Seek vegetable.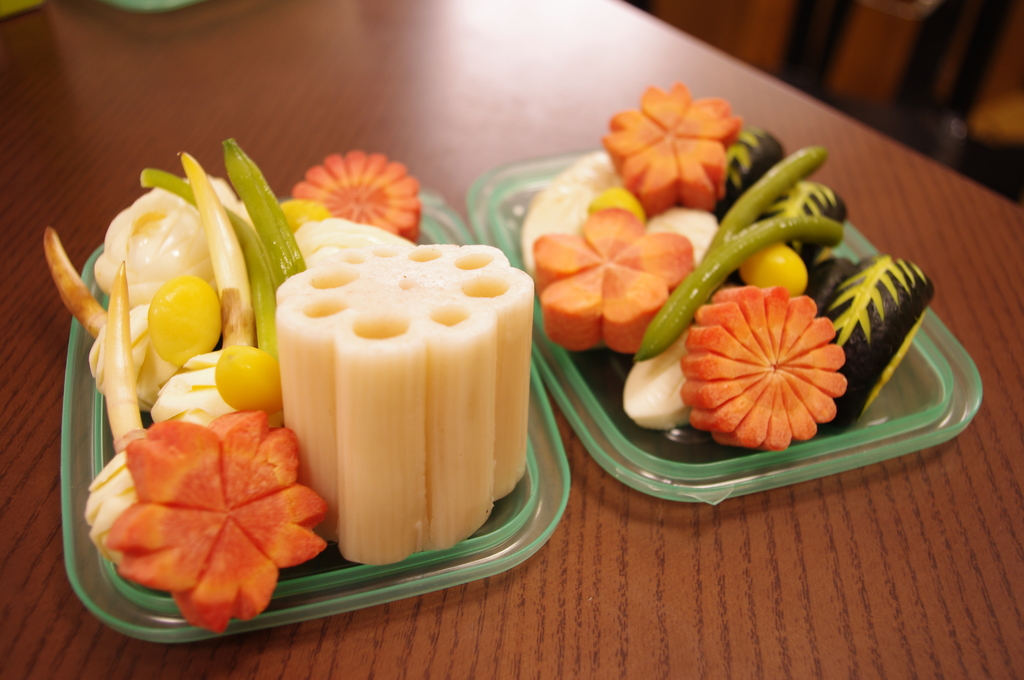
{"x1": 778, "y1": 175, "x2": 854, "y2": 277}.
